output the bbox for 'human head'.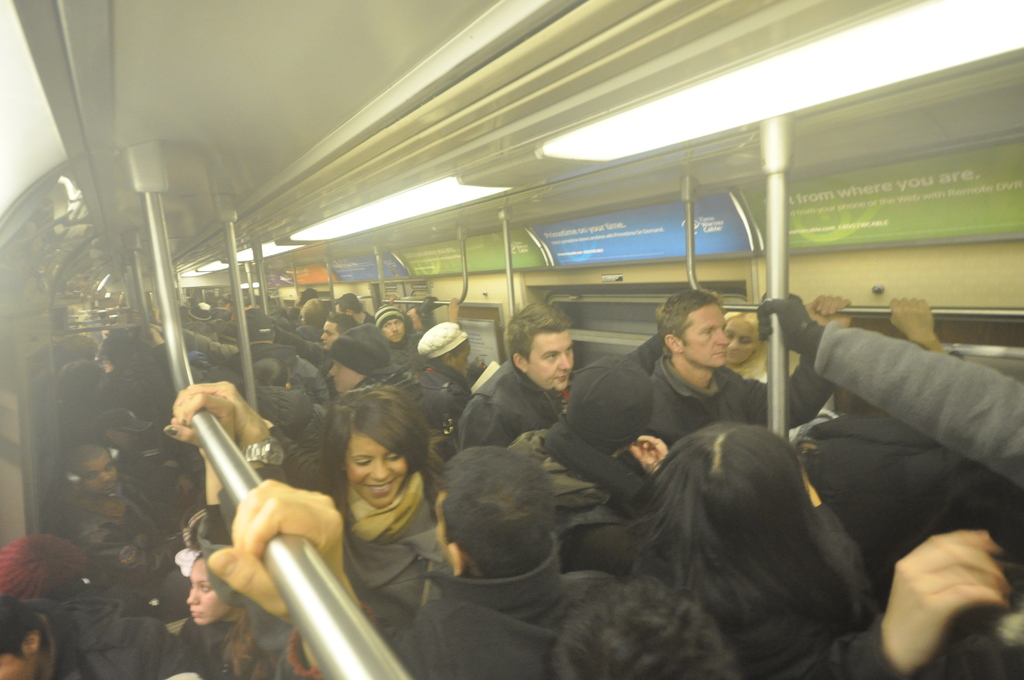
locate(0, 596, 46, 679).
